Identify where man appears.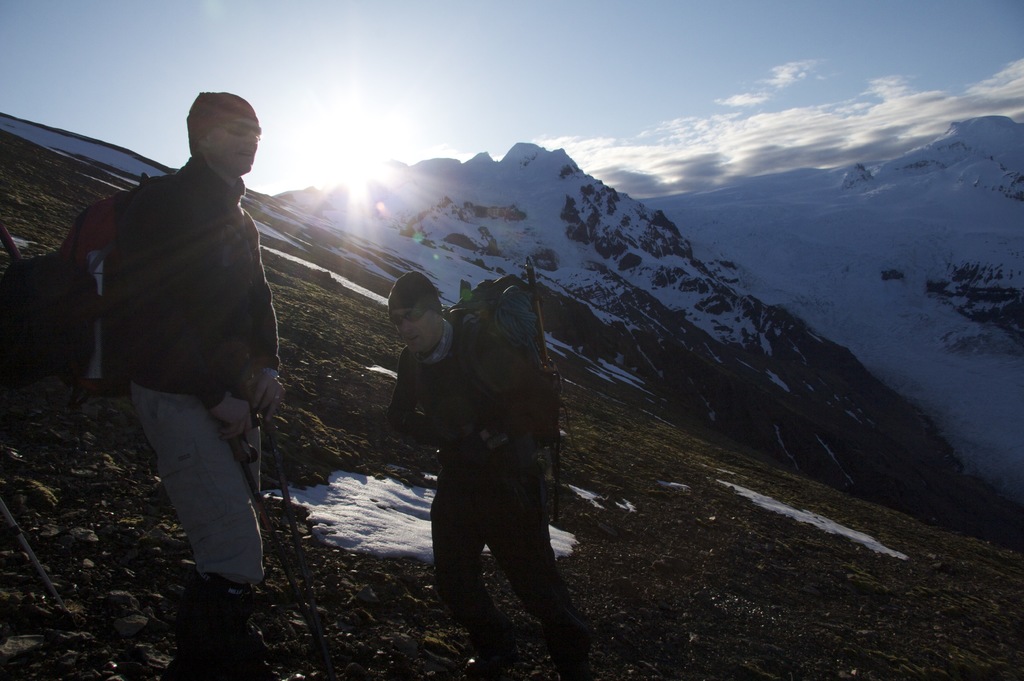
Appears at Rect(378, 256, 588, 677).
